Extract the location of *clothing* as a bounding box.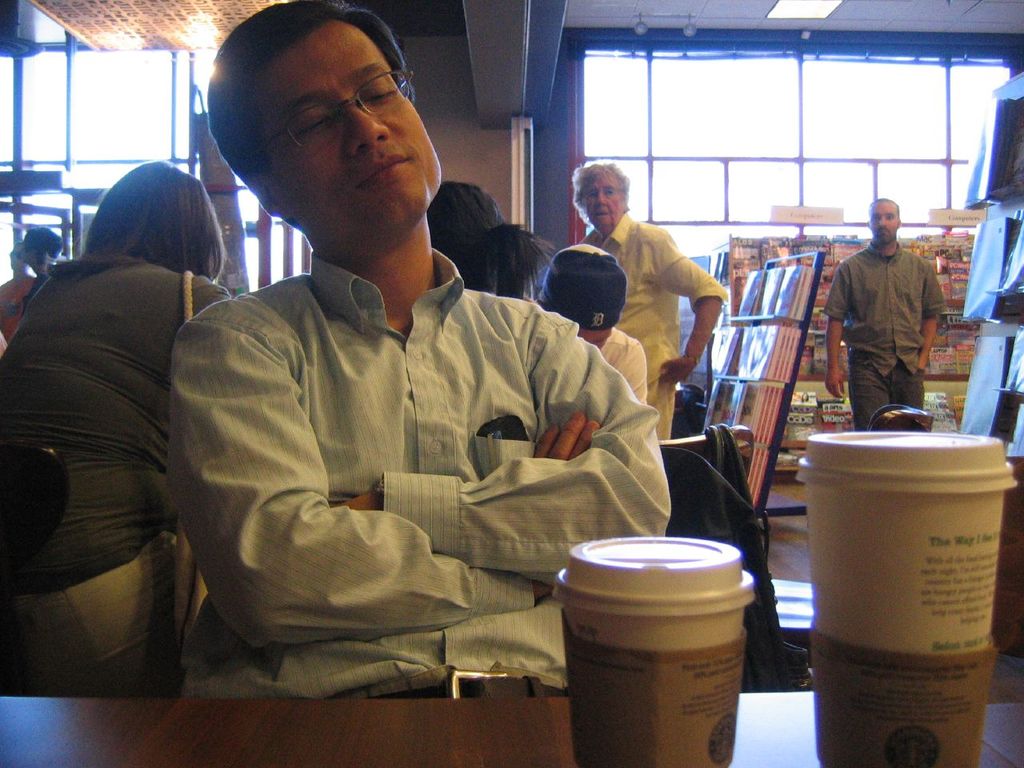
0/246/242/696.
